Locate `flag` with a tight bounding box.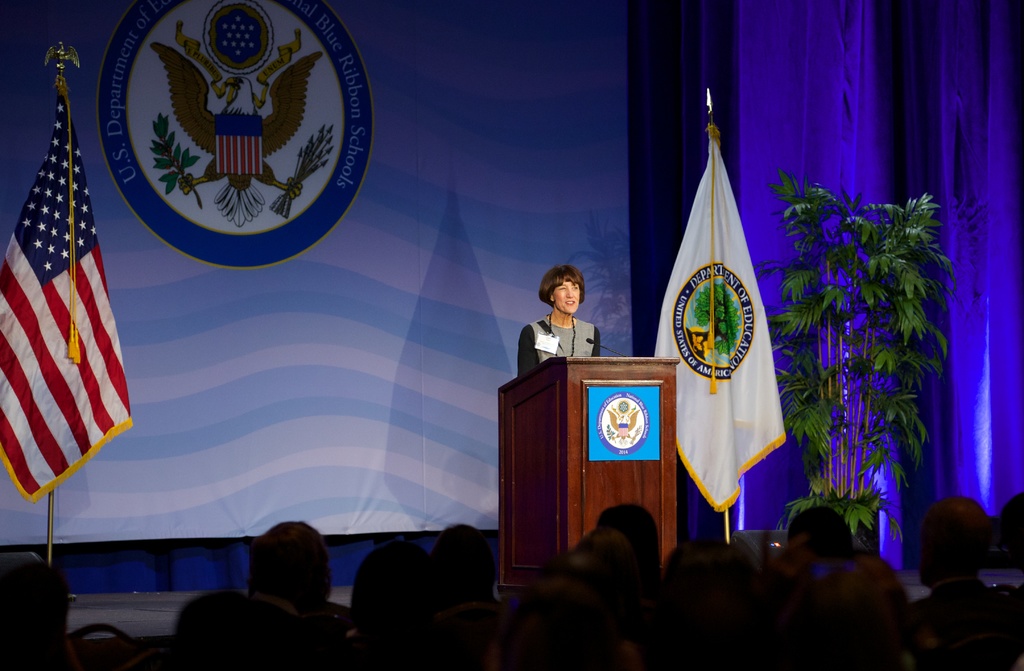
x1=3, y1=96, x2=116, y2=515.
